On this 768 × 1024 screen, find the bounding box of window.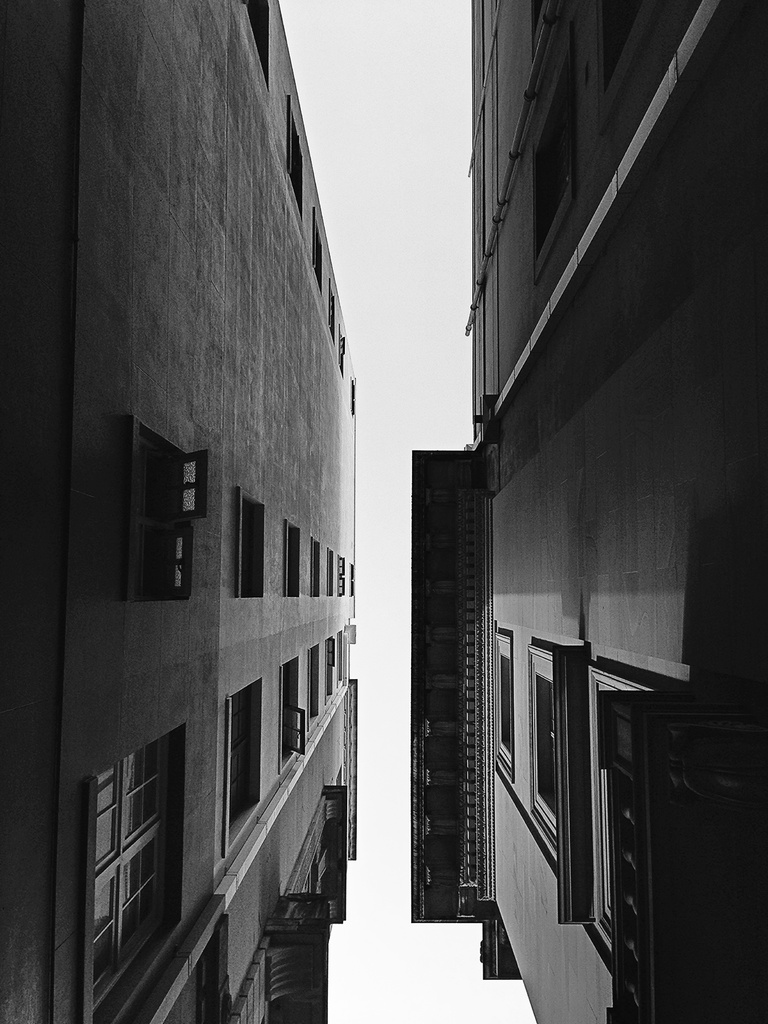
Bounding box: <box>310,204,324,294</box>.
